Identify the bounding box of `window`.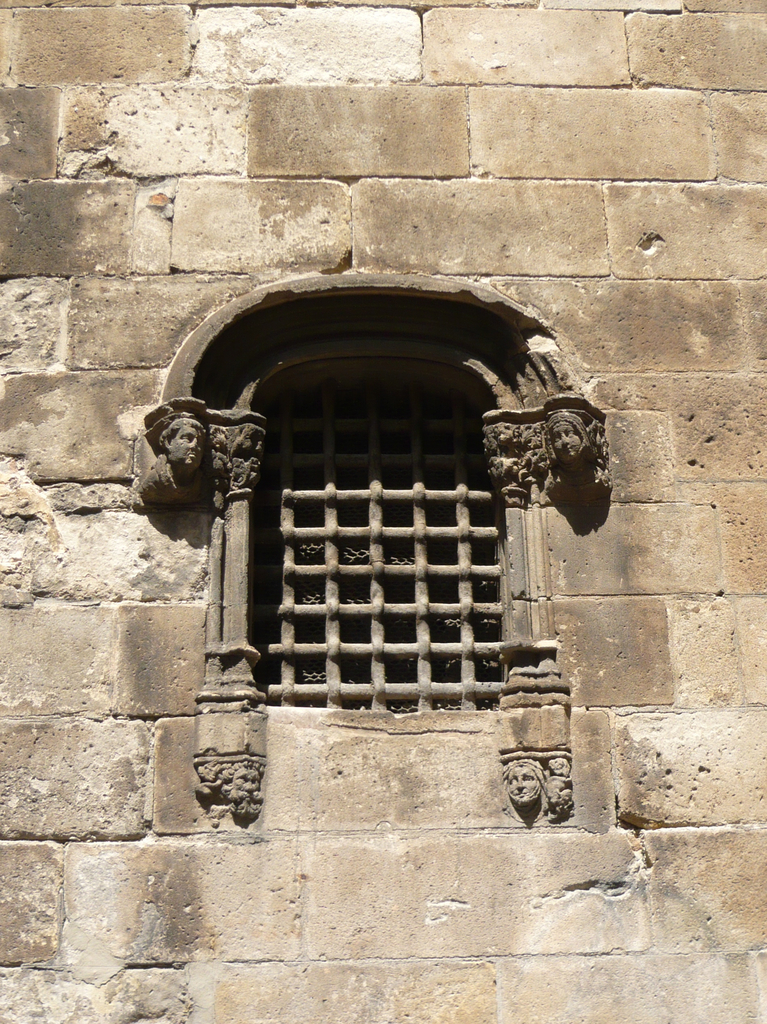
260/319/498/696.
